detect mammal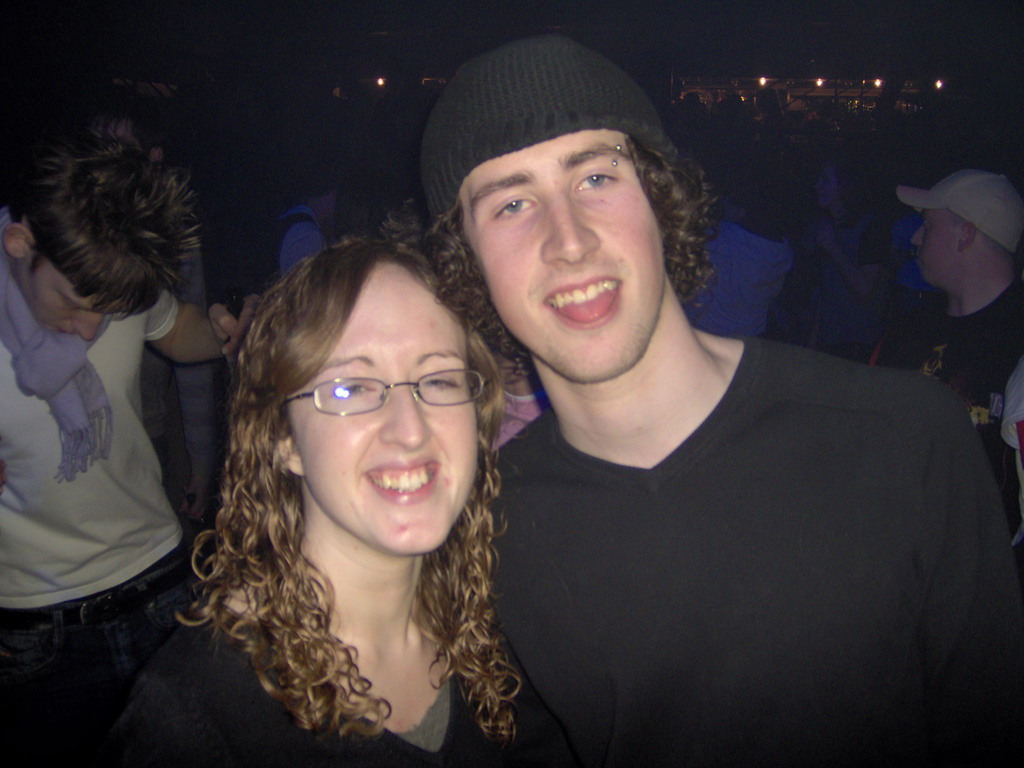
378:76:986:762
